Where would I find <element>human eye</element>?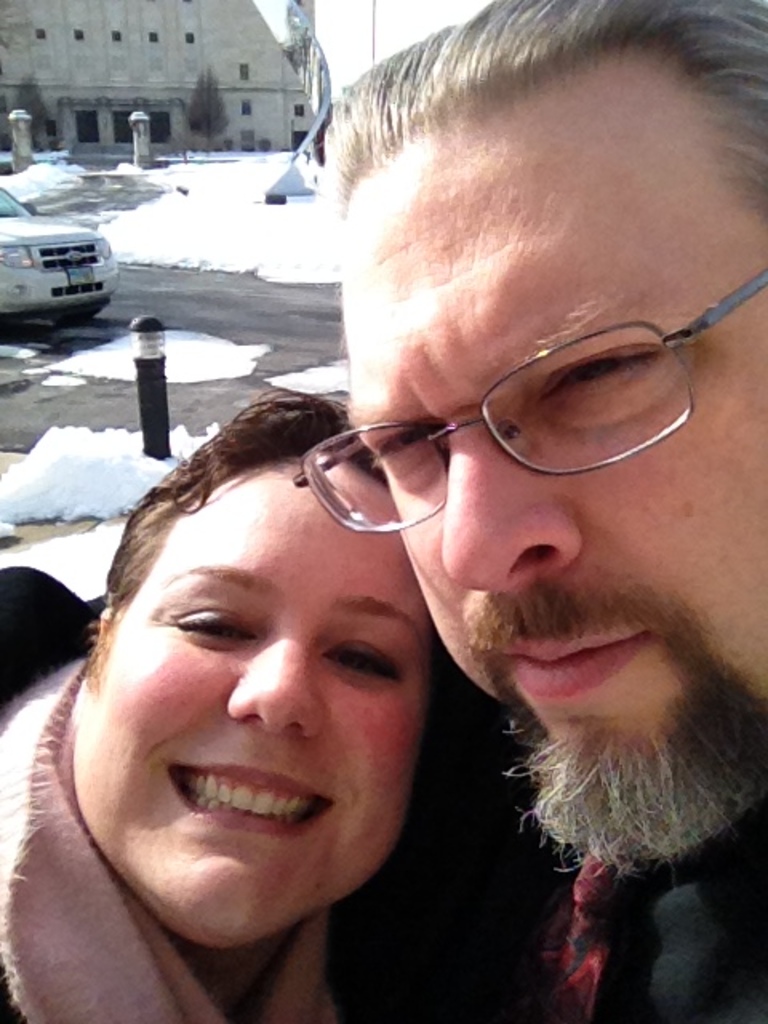
At (368, 424, 435, 467).
